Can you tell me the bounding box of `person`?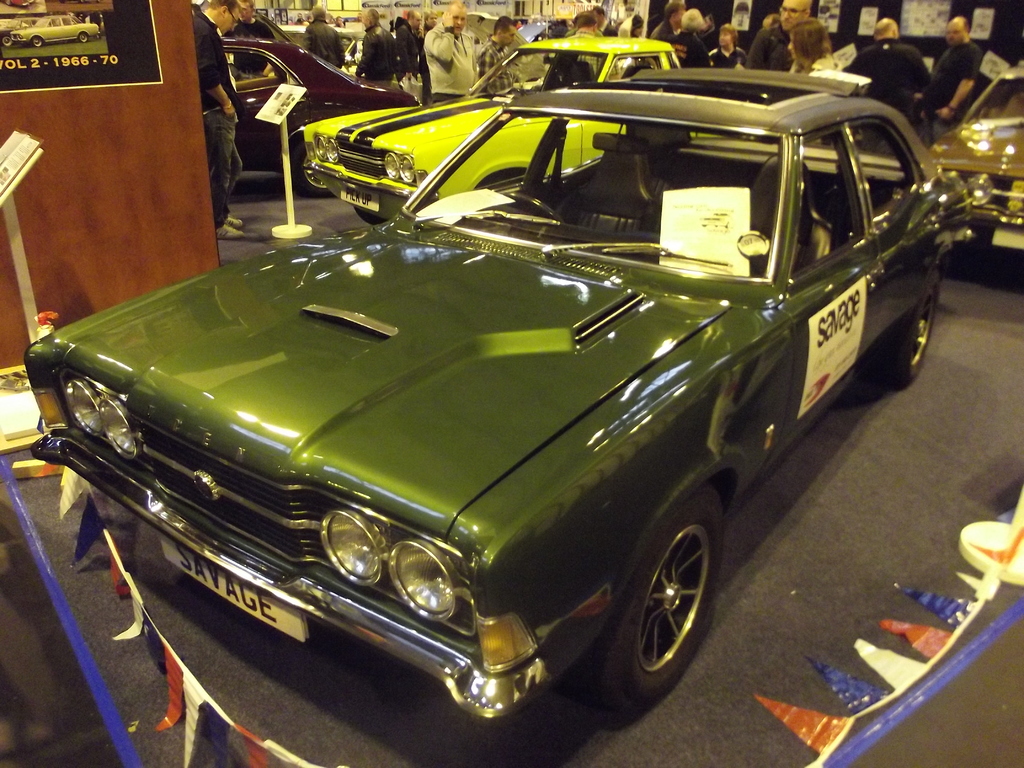
930/17/987/140.
